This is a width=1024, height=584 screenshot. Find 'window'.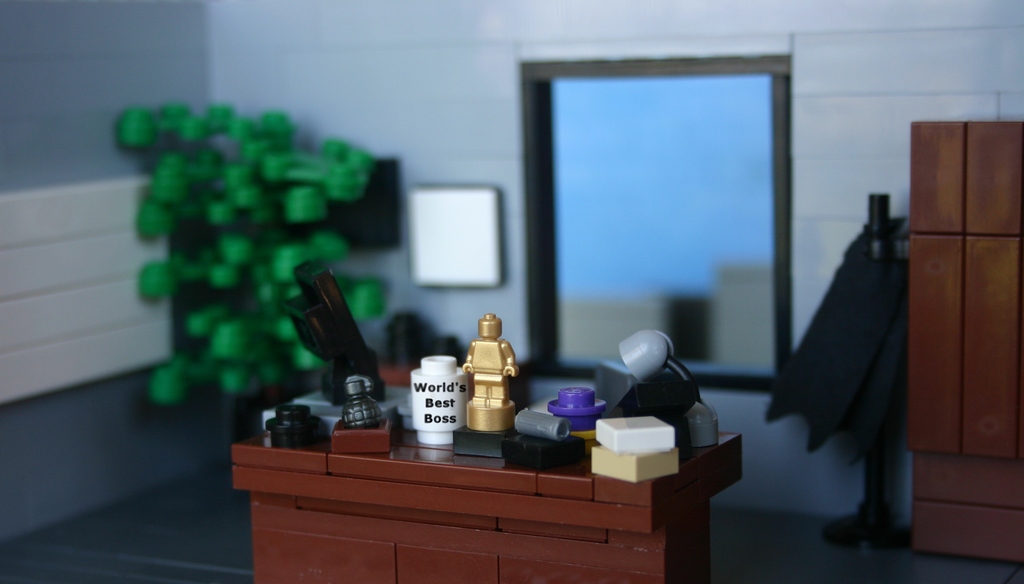
Bounding box: [left=529, top=53, right=792, bottom=390].
